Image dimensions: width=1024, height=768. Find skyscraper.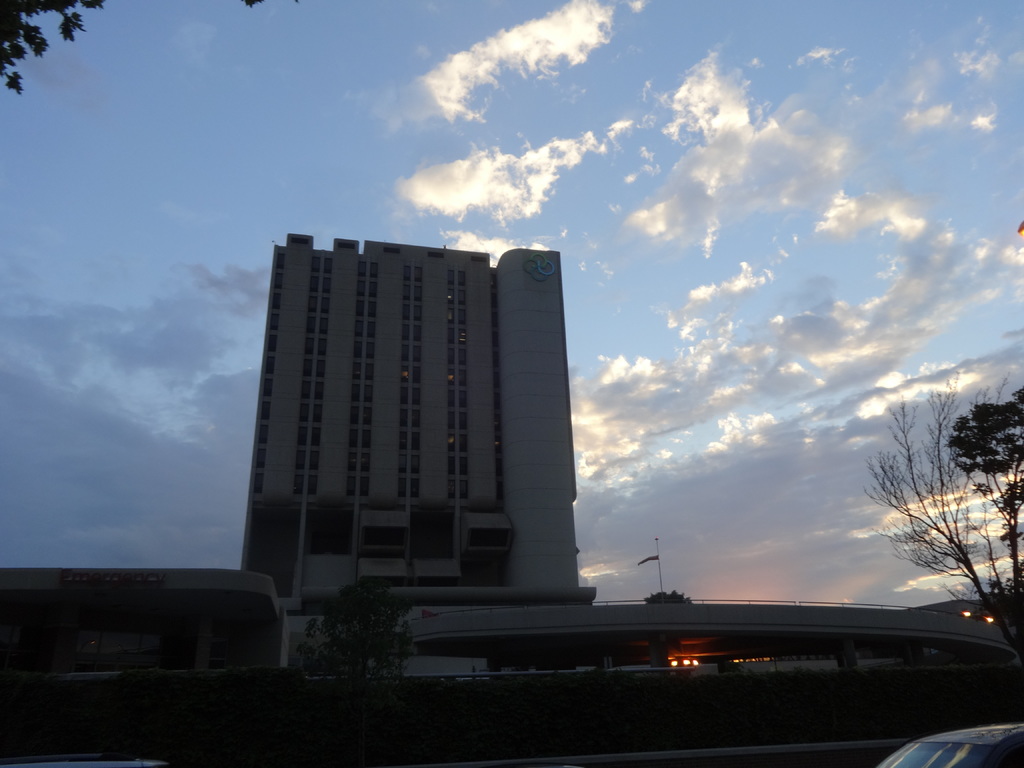
box(246, 234, 576, 672).
